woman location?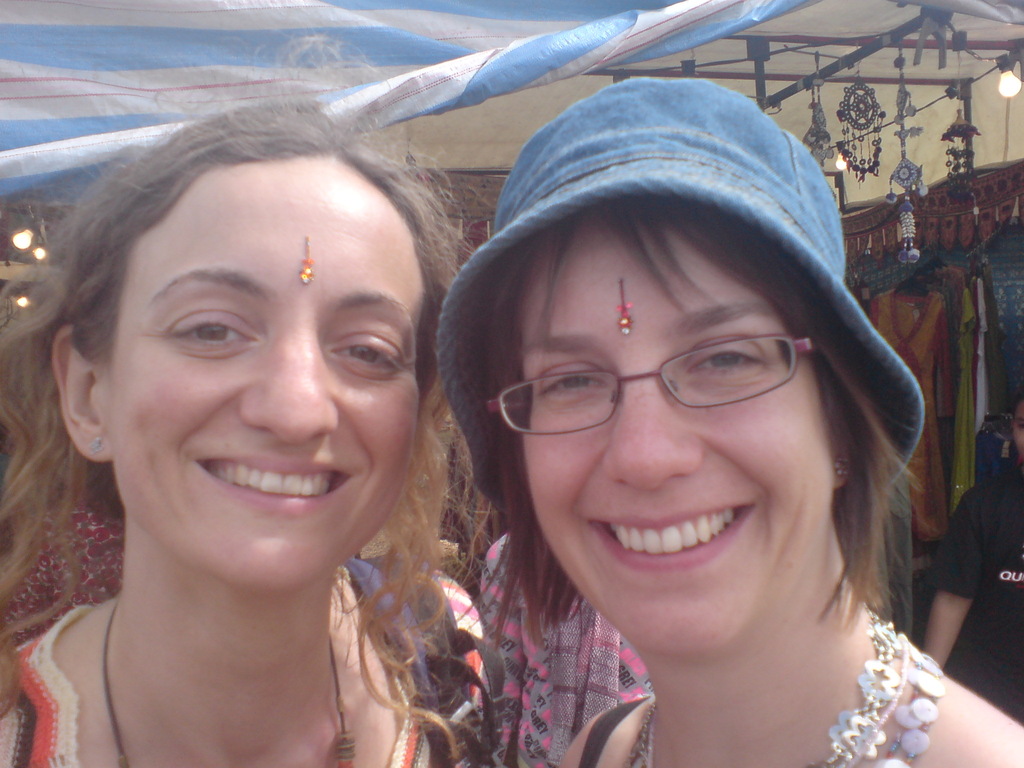
detection(919, 394, 1023, 722)
